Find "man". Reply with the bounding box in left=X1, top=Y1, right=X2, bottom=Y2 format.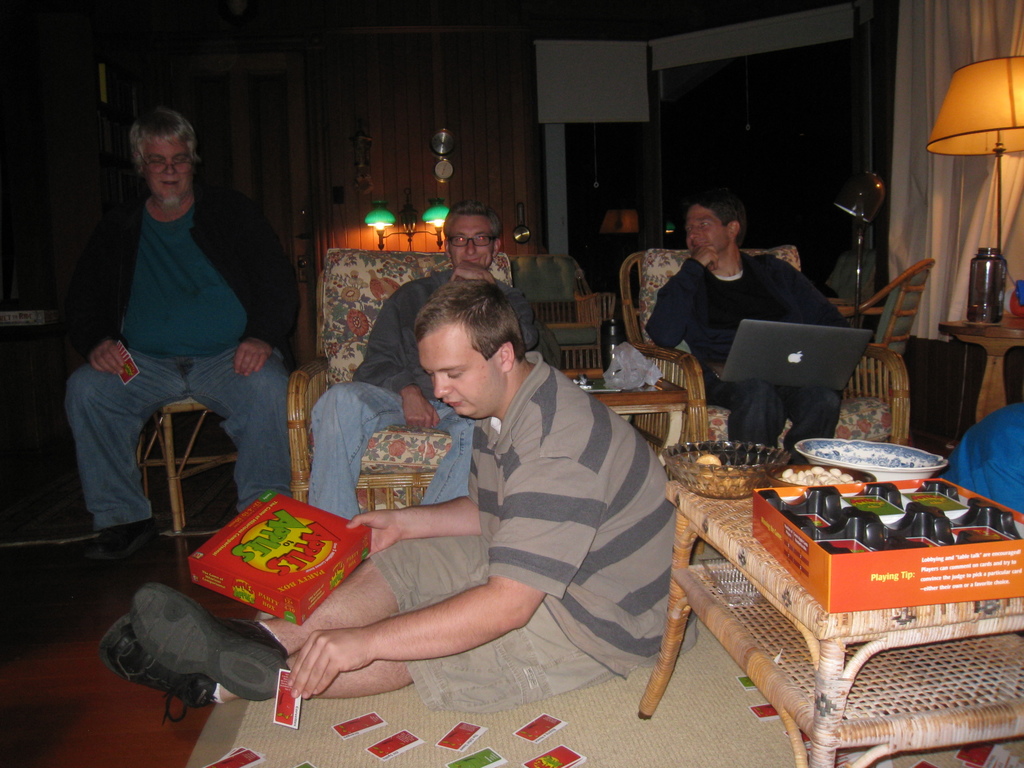
left=66, top=107, right=294, bottom=559.
